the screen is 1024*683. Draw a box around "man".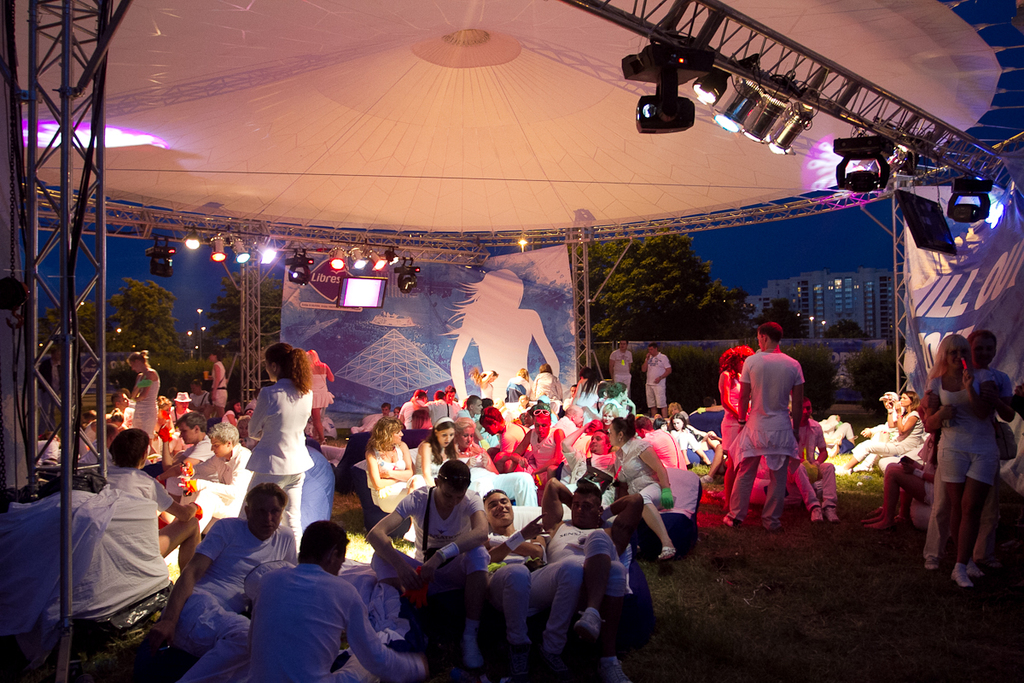
[166, 393, 207, 441].
